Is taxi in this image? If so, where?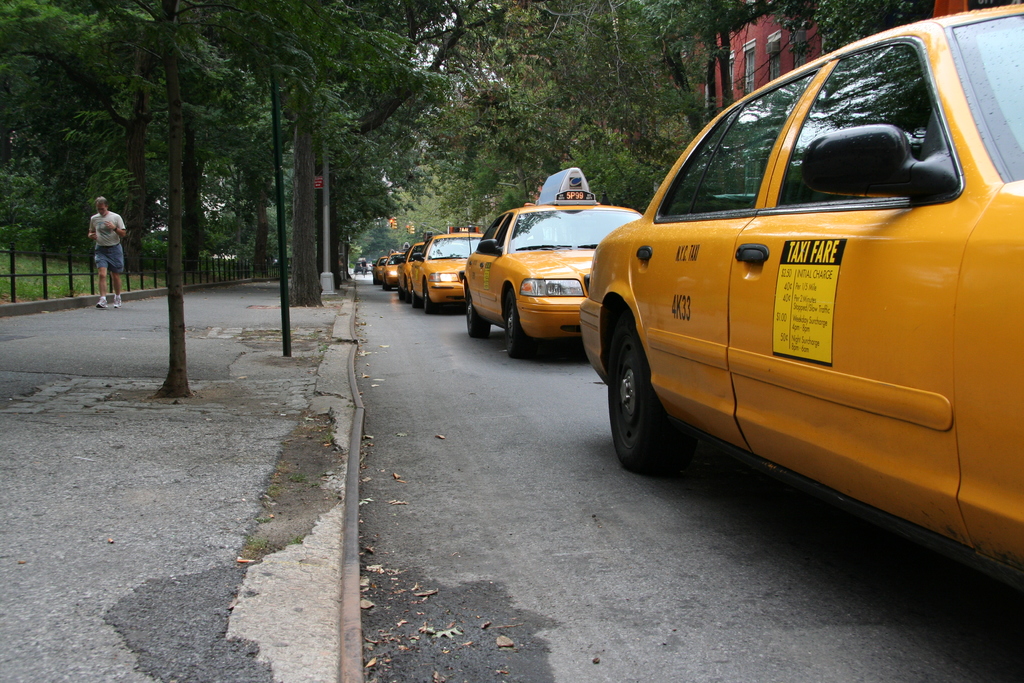
Yes, at 381,247,405,284.
